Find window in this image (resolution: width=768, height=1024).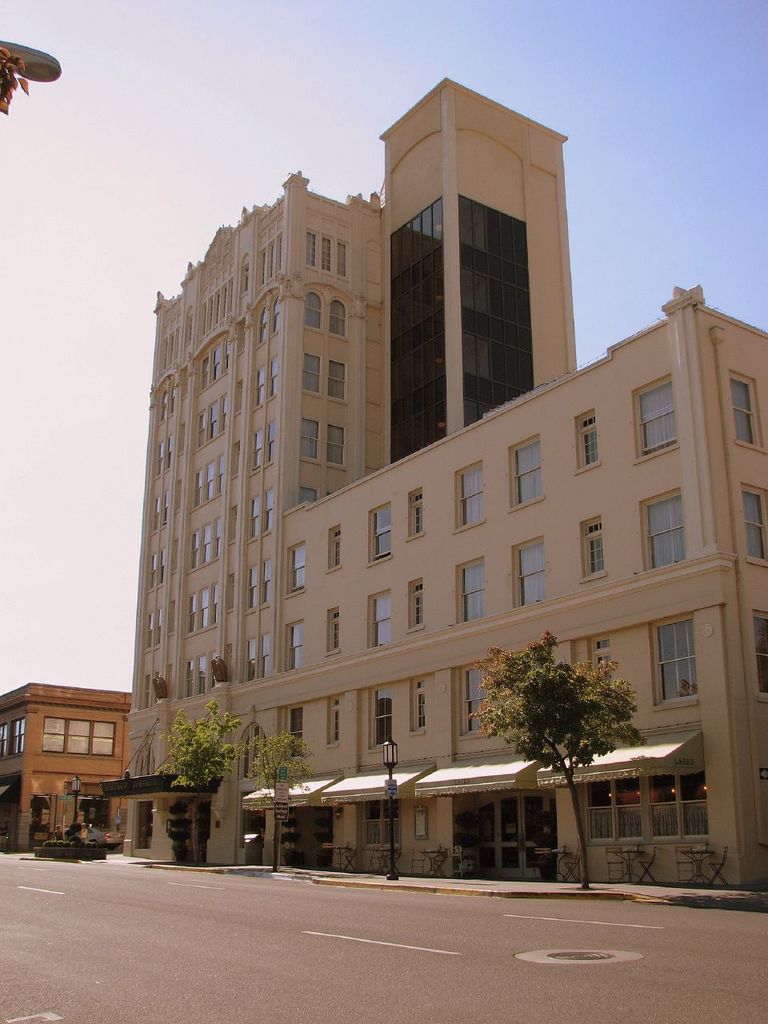
(510, 444, 546, 507).
